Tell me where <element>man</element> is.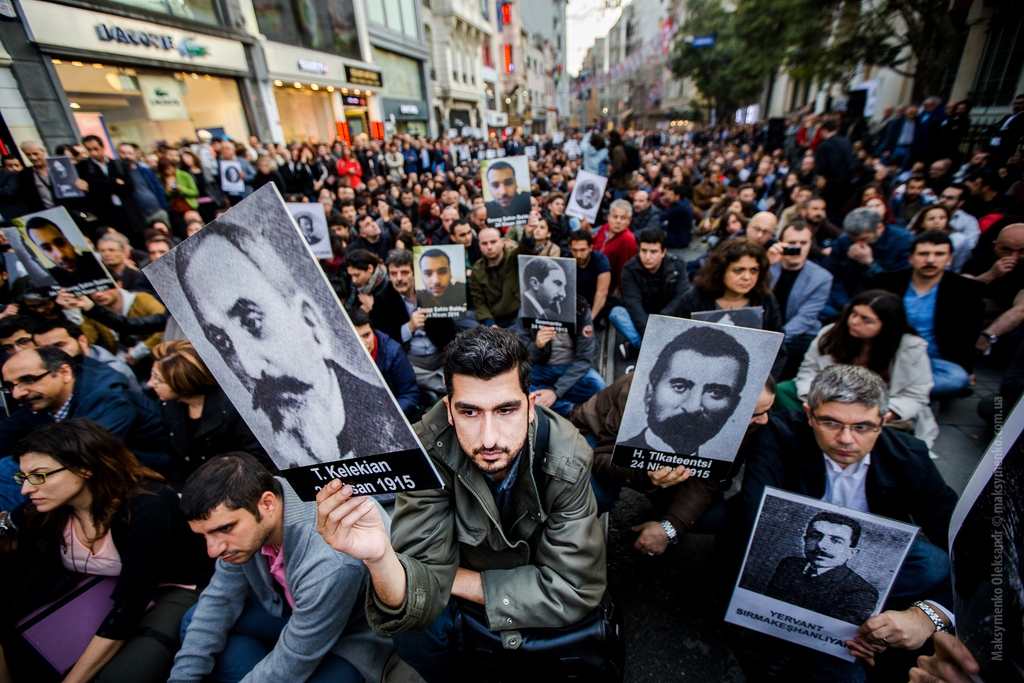
<element>man</element> is at {"left": 0, "top": 344, "right": 168, "bottom": 531}.
